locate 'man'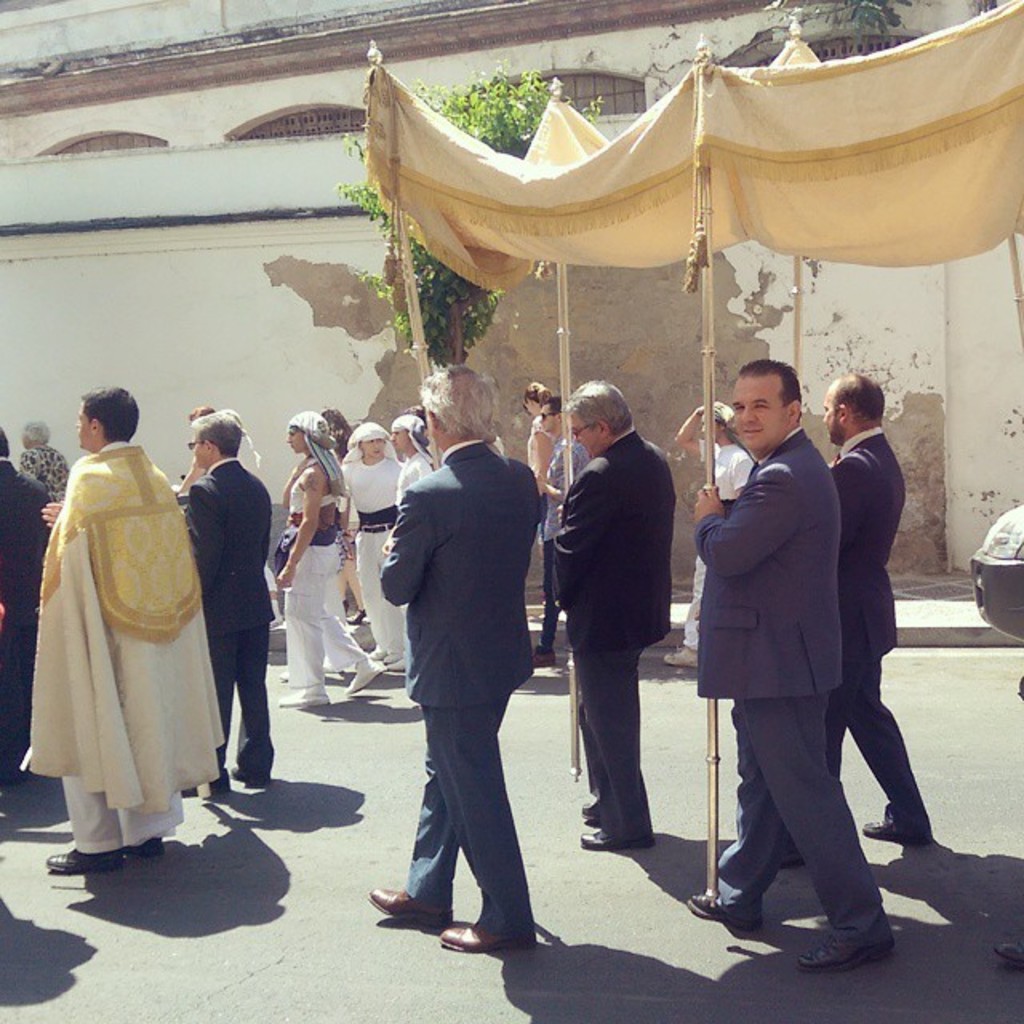
(left=365, top=363, right=539, bottom=950)
